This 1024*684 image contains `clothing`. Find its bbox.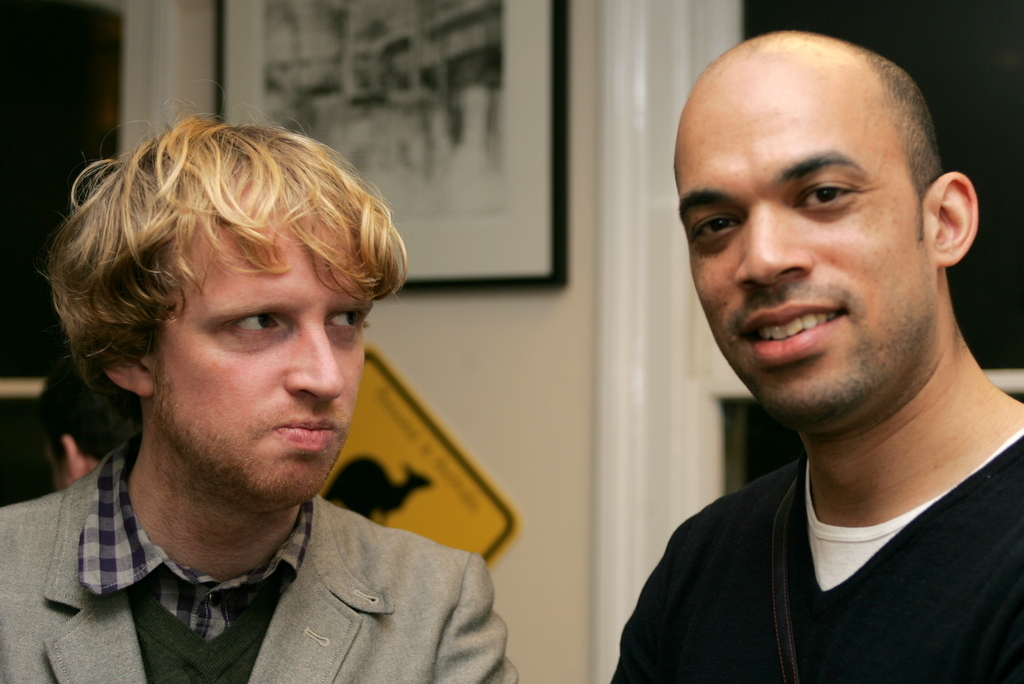
left=583, top=349, right=1016, bottom=682.
